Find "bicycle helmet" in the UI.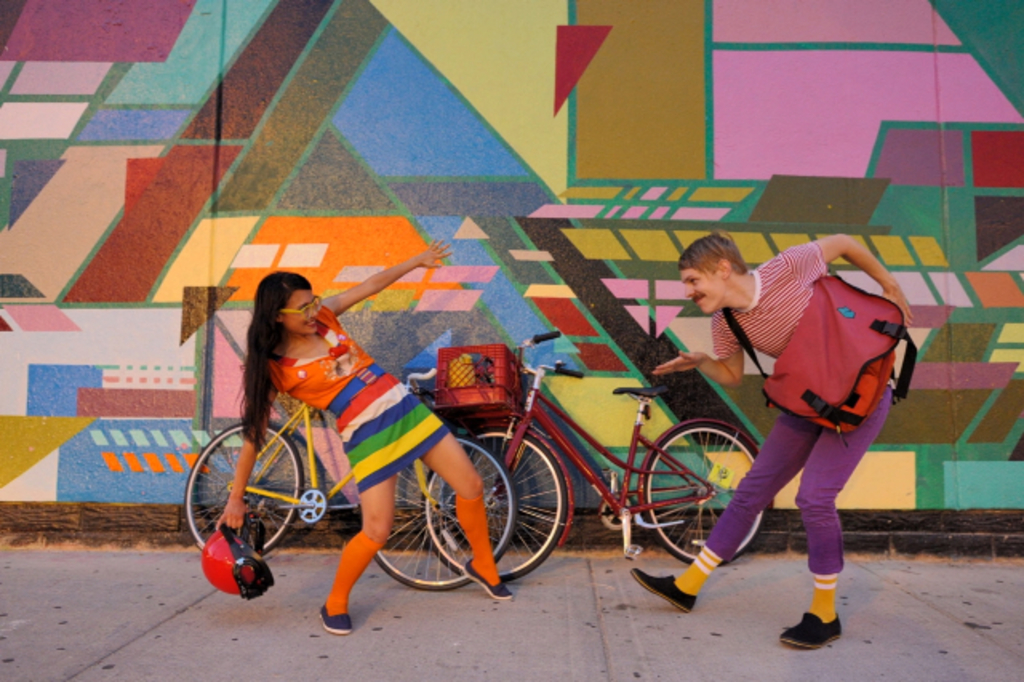
UI element at [left=200, top=506, right=272, bottom=599].
